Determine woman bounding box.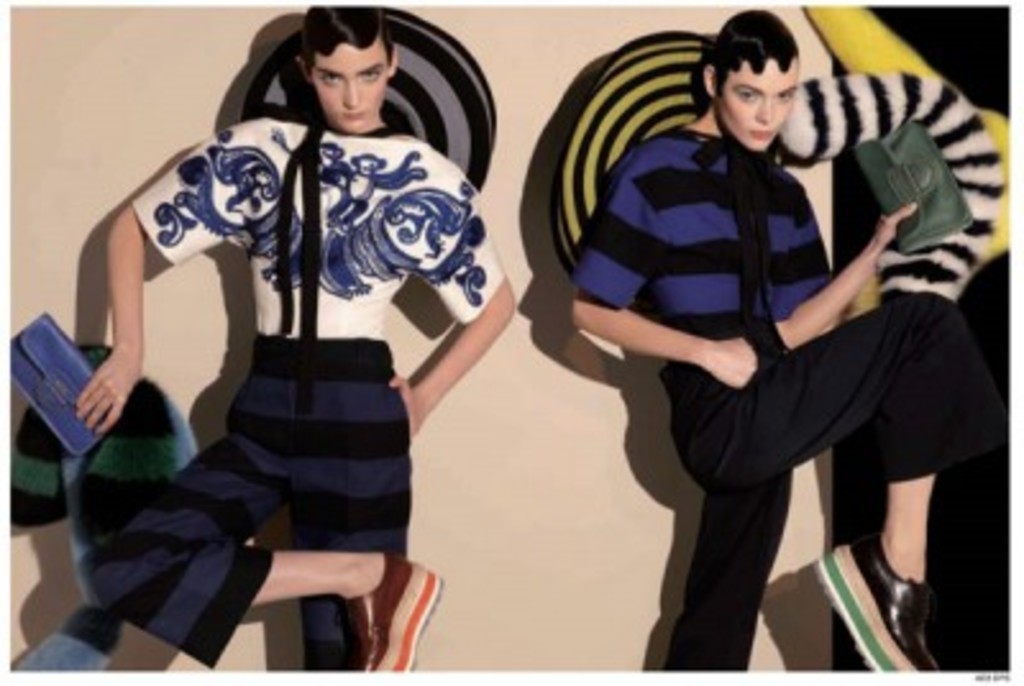
Determined: BBox(545, 0, 980, 681).
